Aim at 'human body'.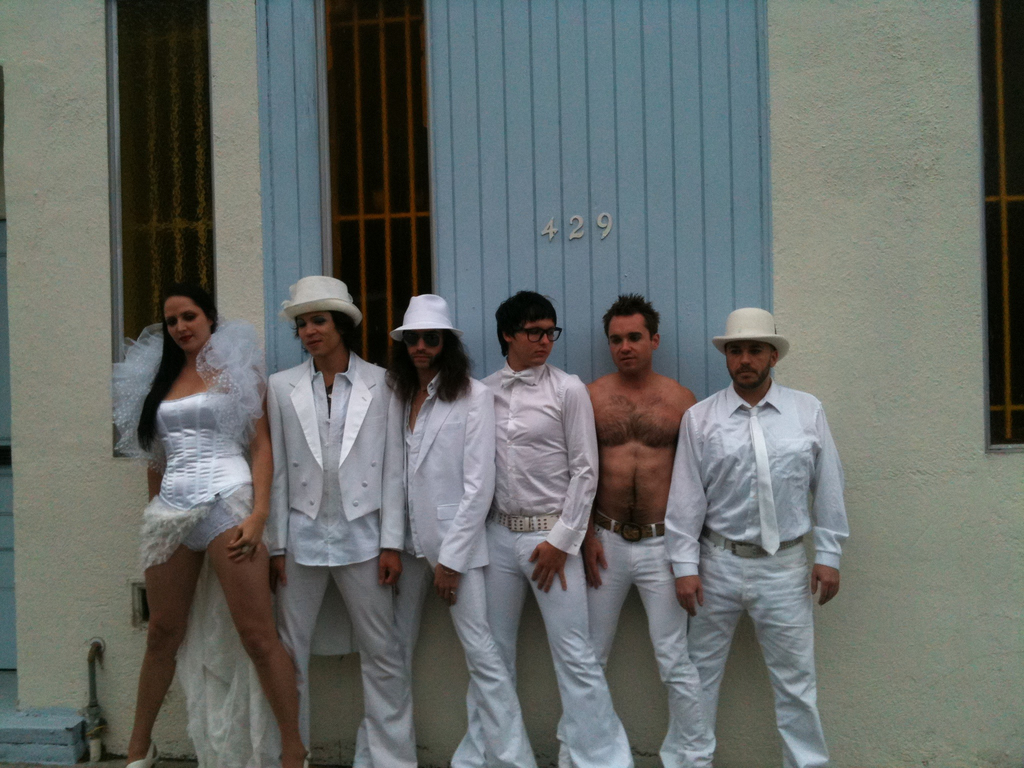
Aimed at (left=260, top=357, right=419, bottom=767).
